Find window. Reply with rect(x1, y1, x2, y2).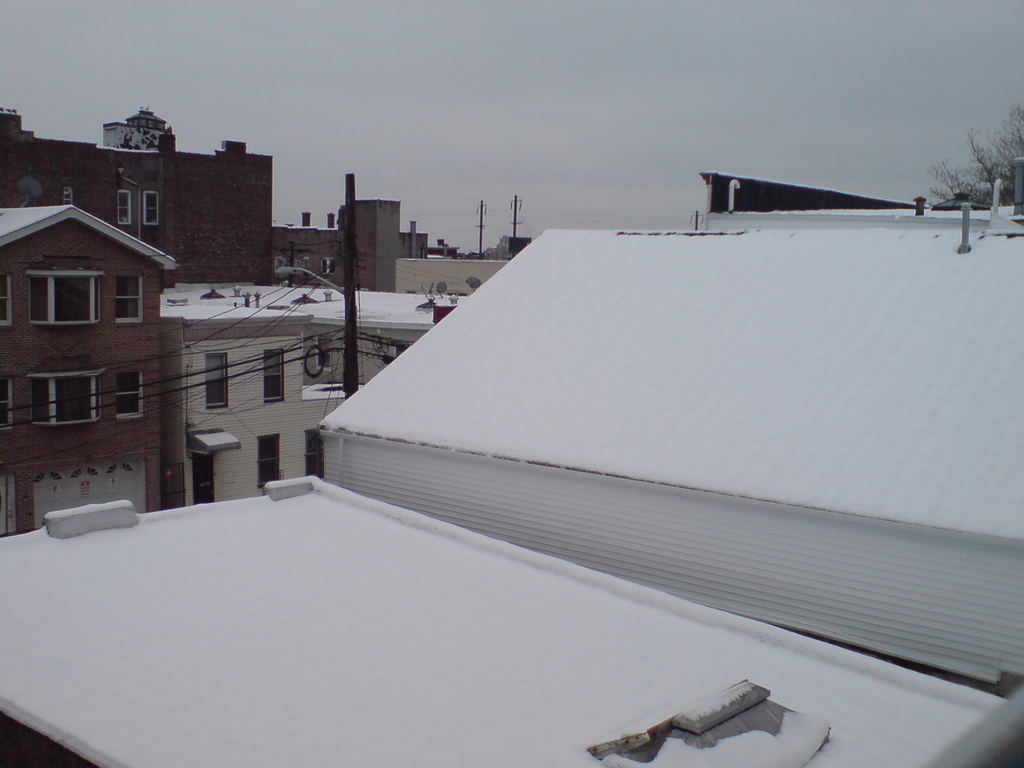
rect(16, 252, 92, 348).
